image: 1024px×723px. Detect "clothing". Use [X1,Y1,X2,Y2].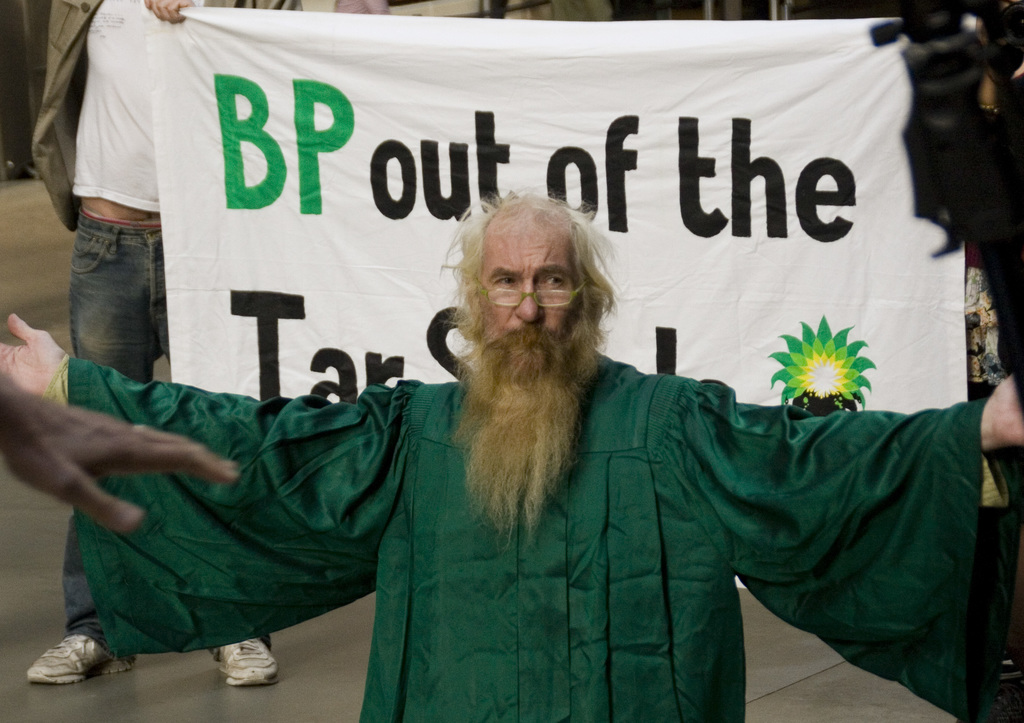
[131,208,984,711].
